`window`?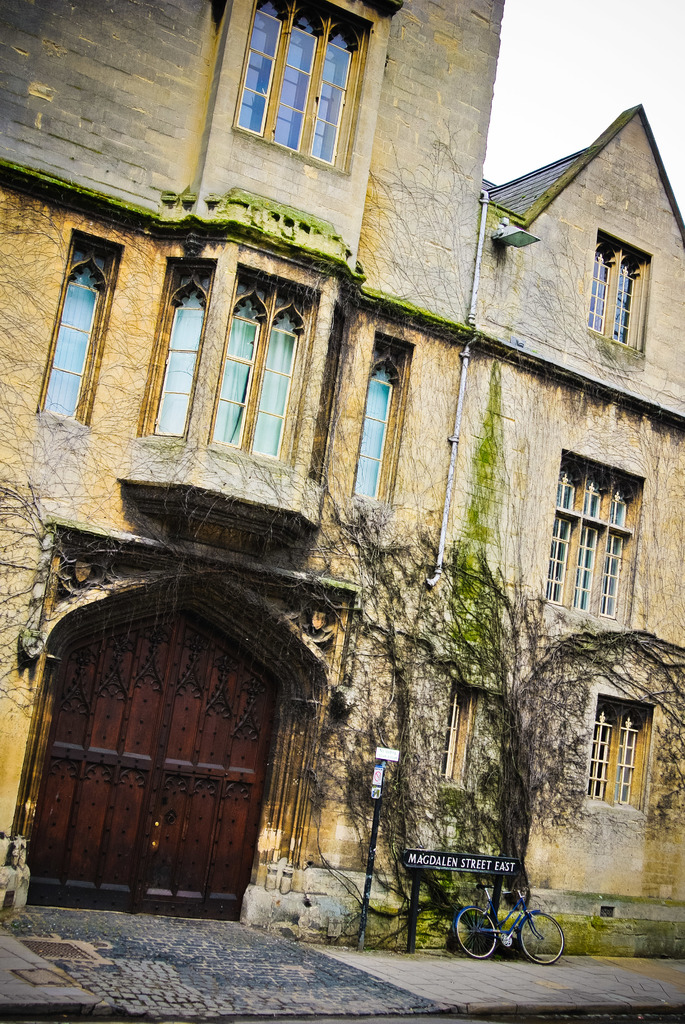
(539, 460, 642, 629)
